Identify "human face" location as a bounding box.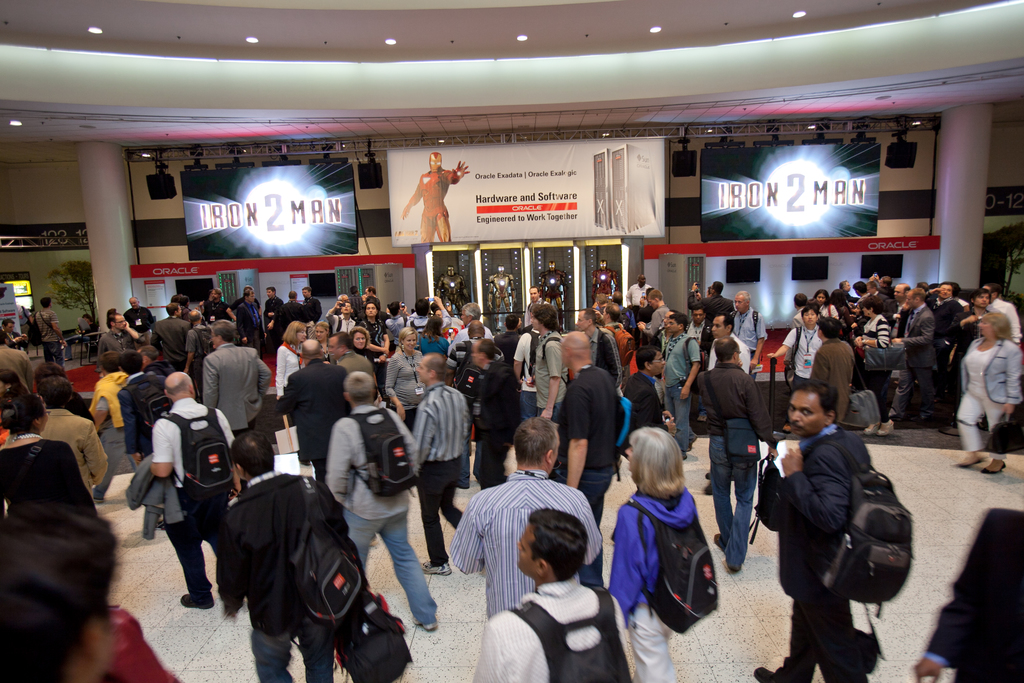
81, 317, 91, 327.
